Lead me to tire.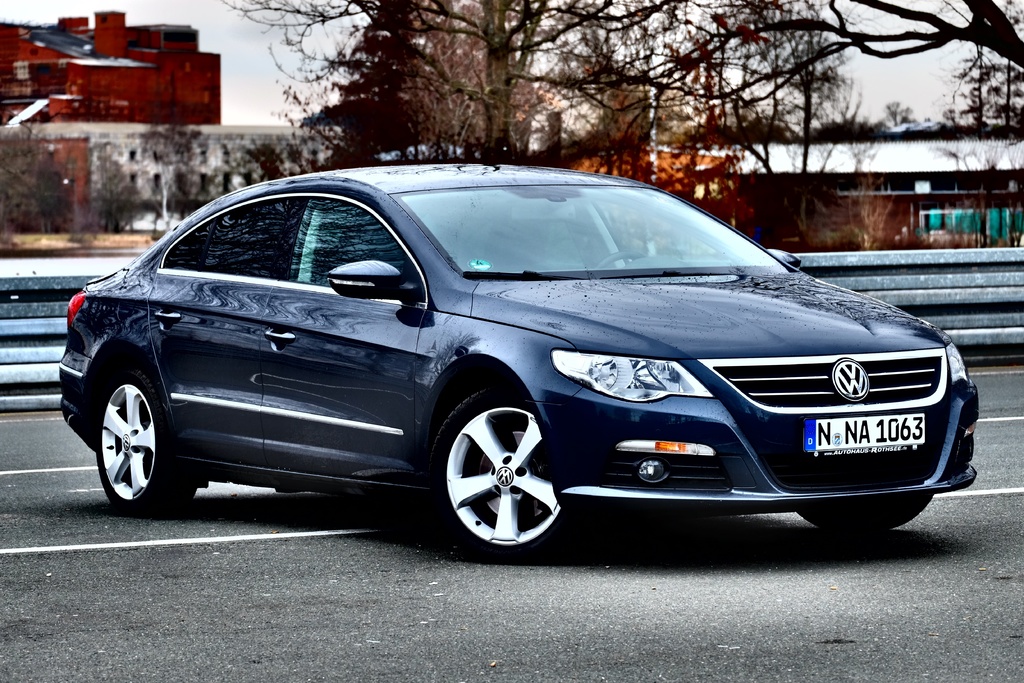
Lead to rect(799, 497, 932, 530).
